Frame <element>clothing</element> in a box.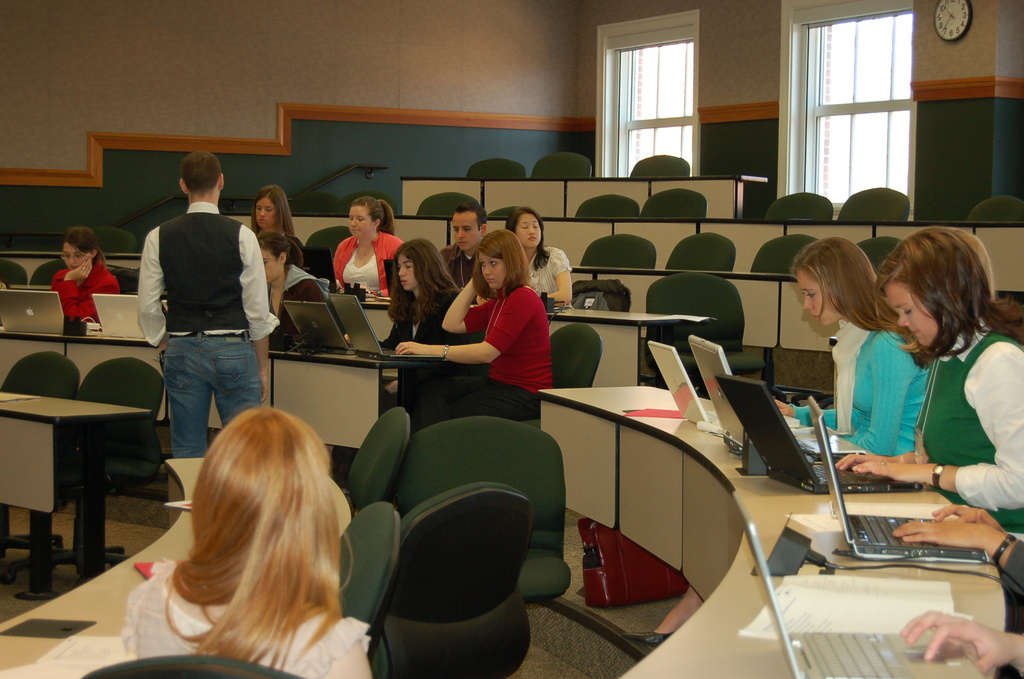
detection(524, 245, 573, 302).
